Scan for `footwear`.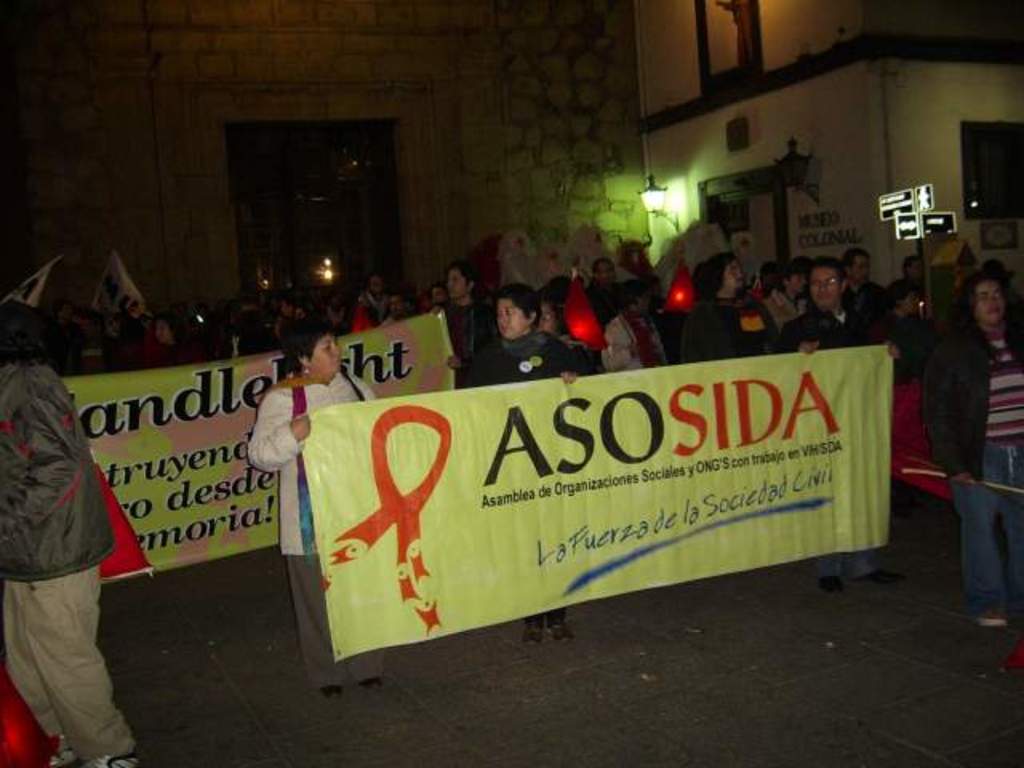
Scan result: box=[325, 680, 336, 698].
